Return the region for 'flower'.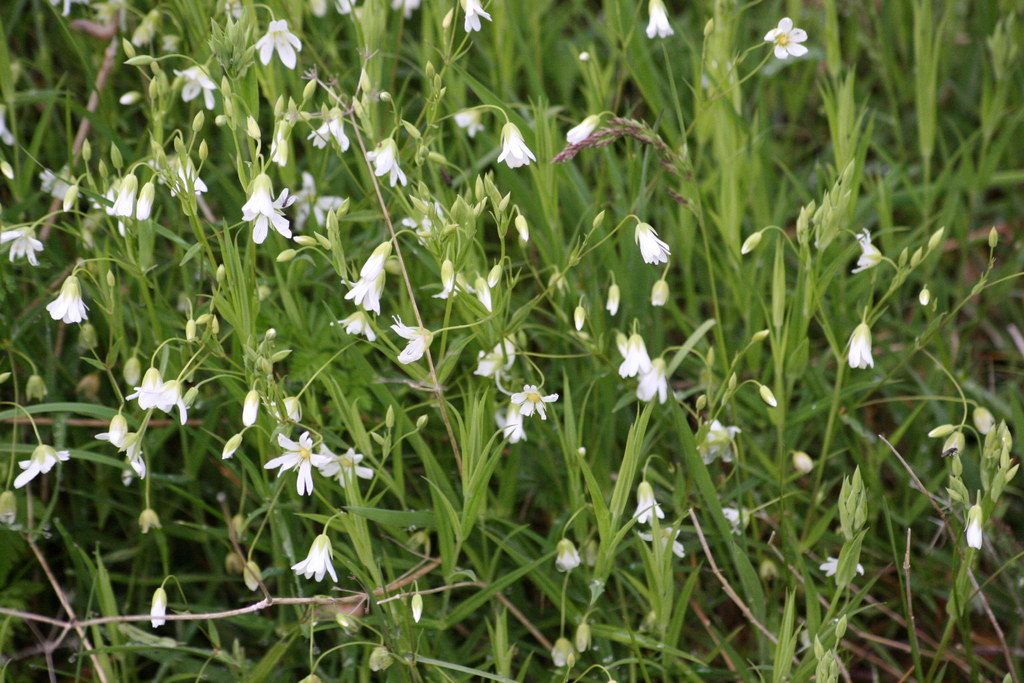
637, 527, 686, 557.
